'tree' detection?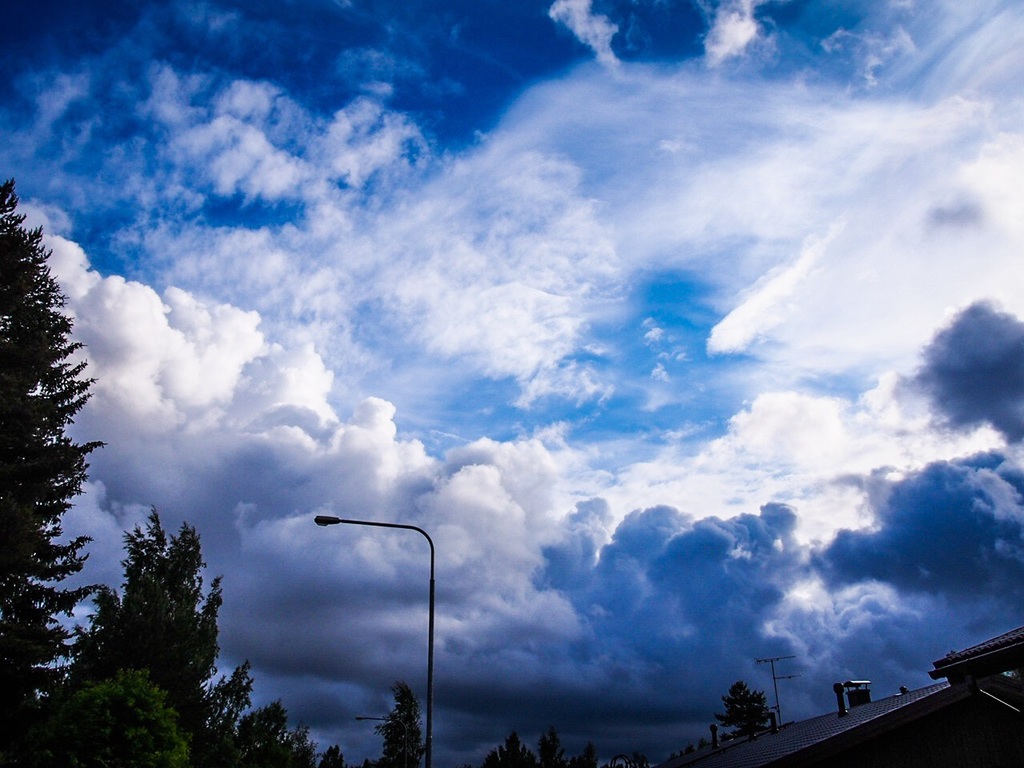
crop(0, 170, 122, 767)
